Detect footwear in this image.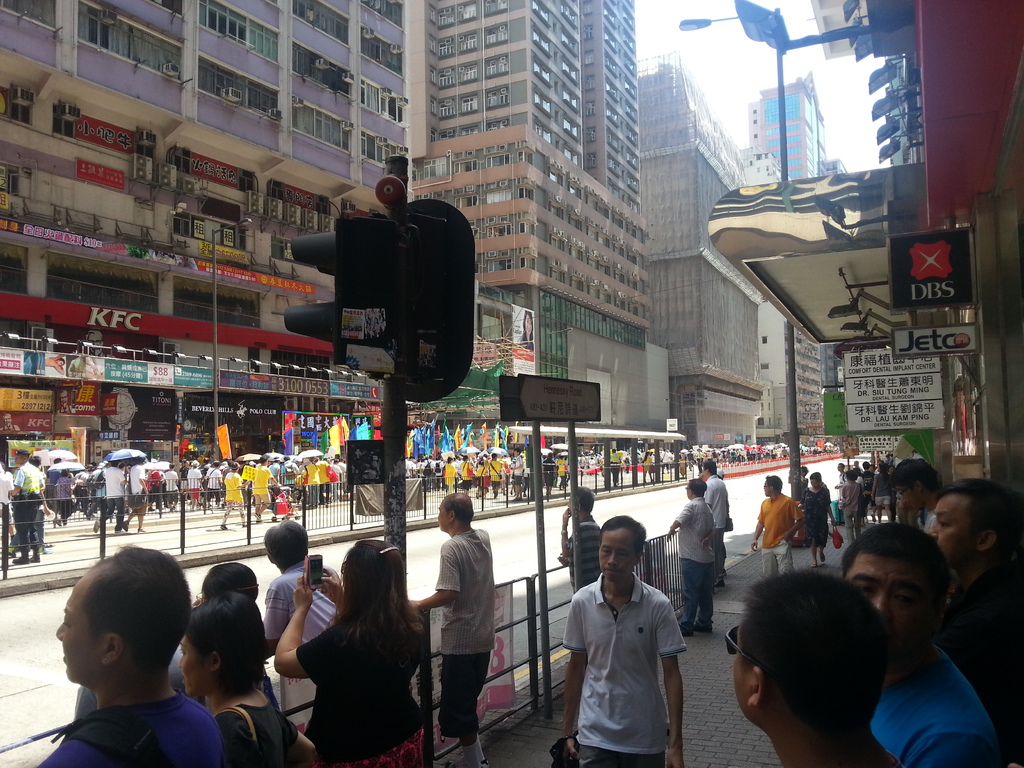
Detection: l=132, t=527, r=146, b=533.
